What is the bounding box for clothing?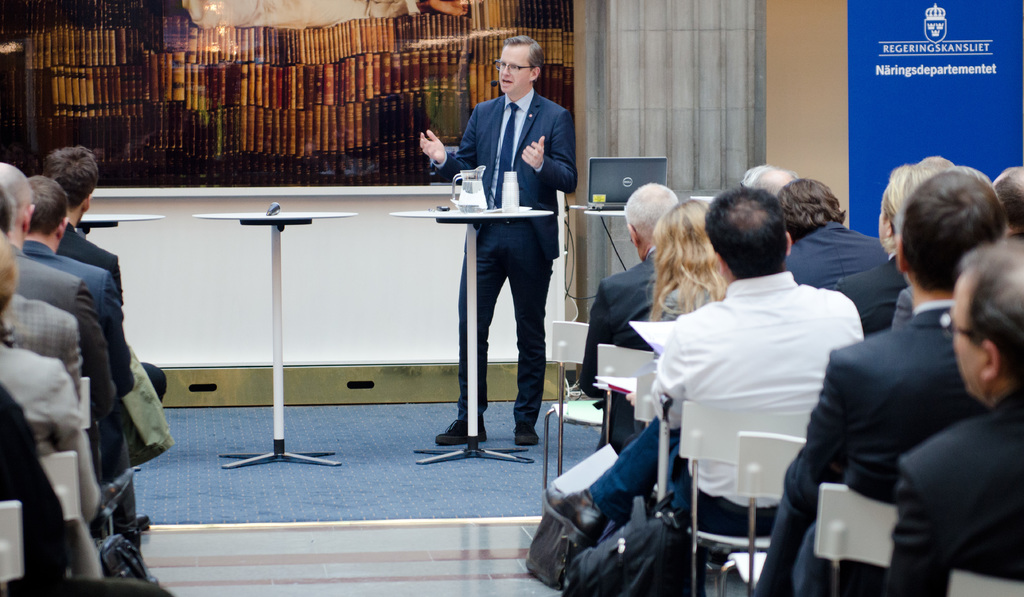
0:345:102:530.
